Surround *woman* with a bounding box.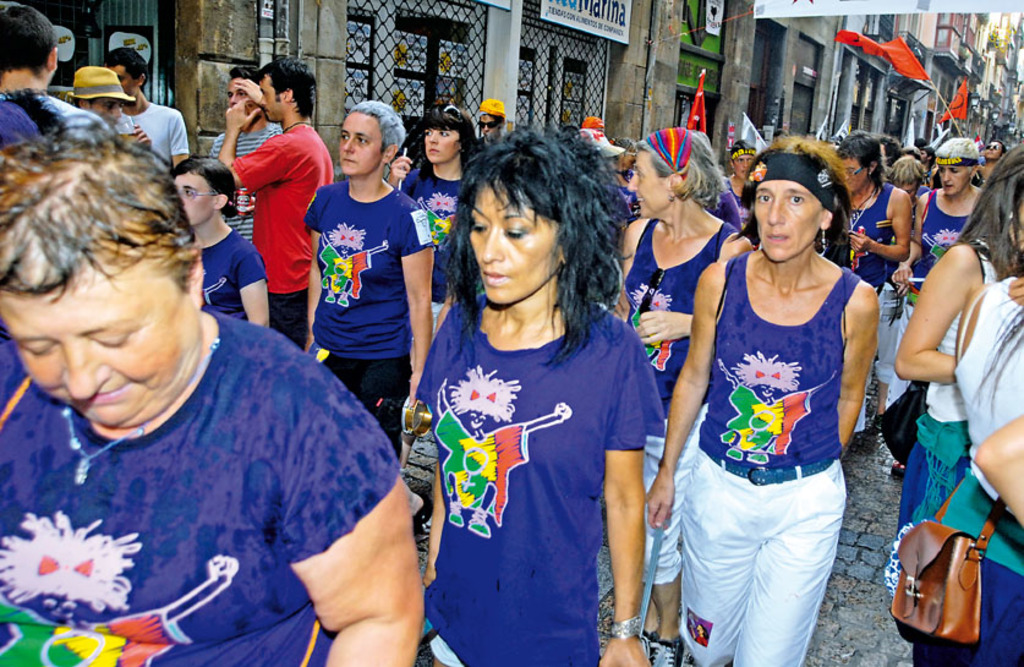
(383,104,477,317).
